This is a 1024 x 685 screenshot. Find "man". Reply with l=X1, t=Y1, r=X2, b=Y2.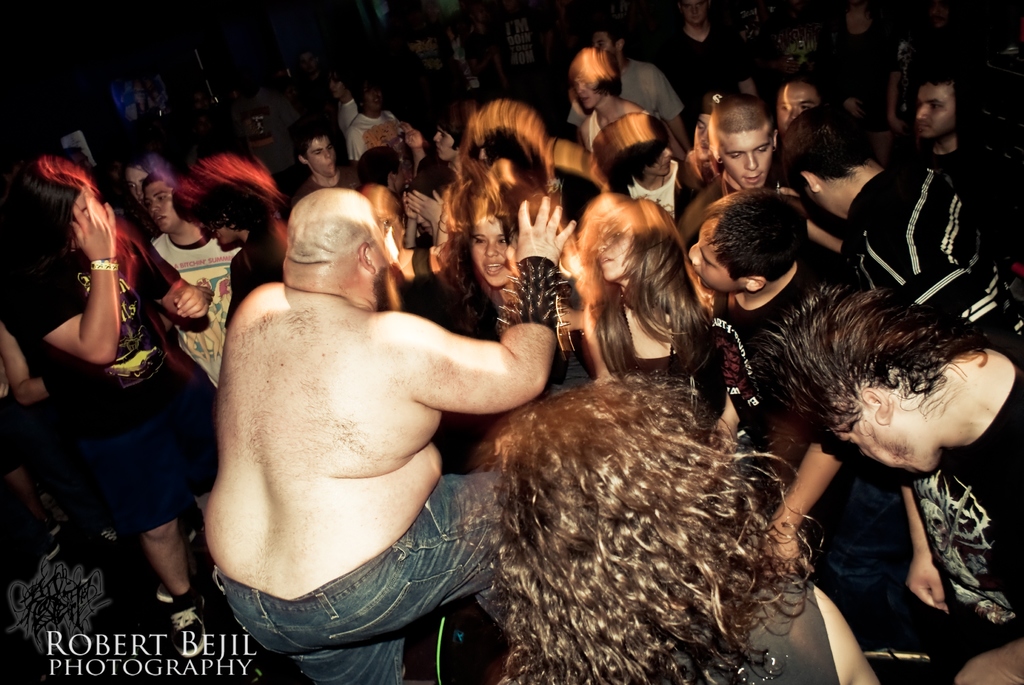
l=774, t=280, r=1023, b=684.
